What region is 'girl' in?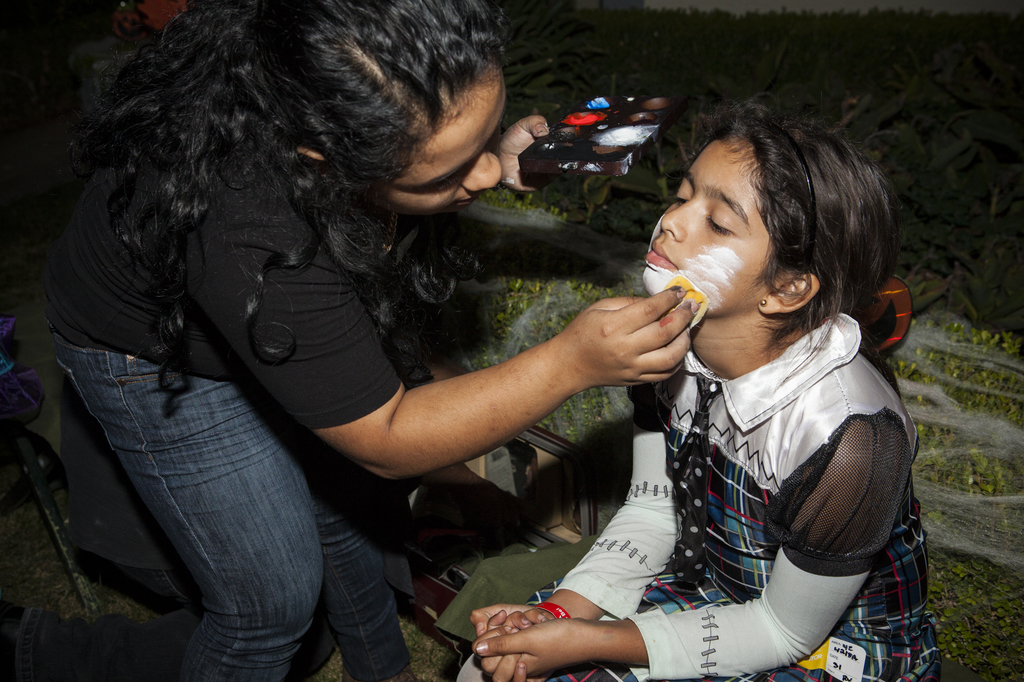
(455, 95, 942, 681).
